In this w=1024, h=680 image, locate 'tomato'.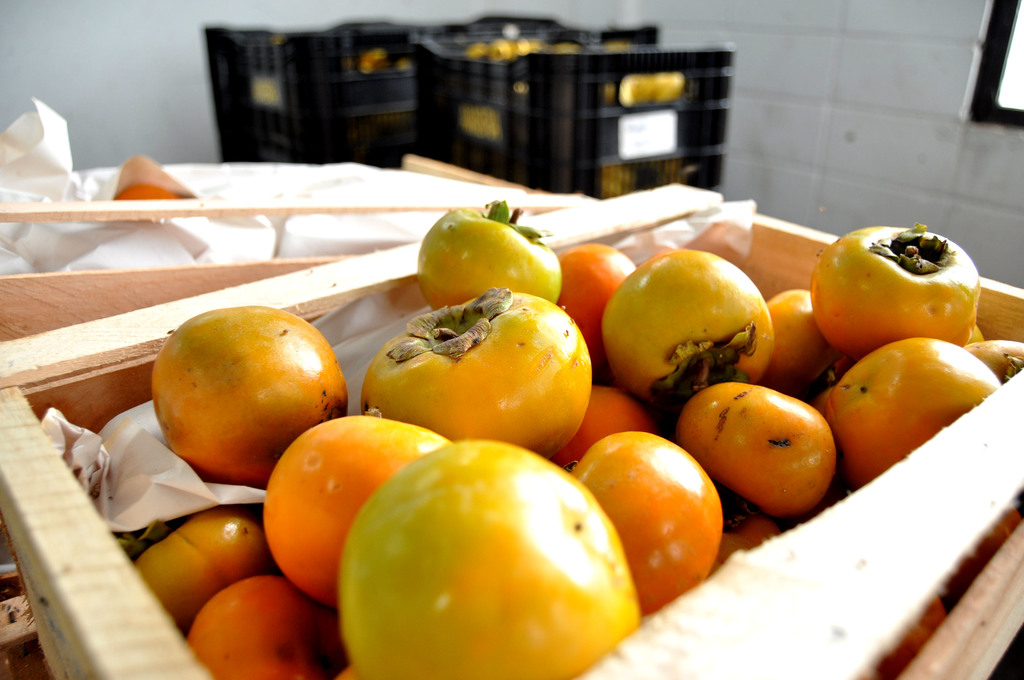
Bounding box: region(333, 435, 646, 679).
